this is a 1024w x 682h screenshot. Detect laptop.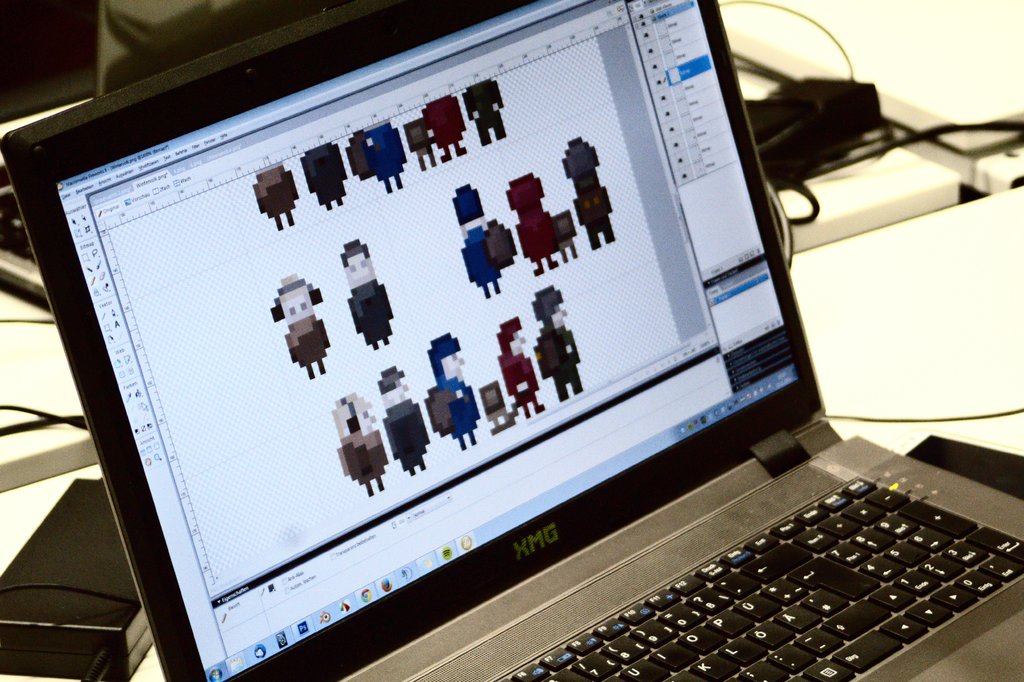
<region>1, 0, 1023, 681</region>.
